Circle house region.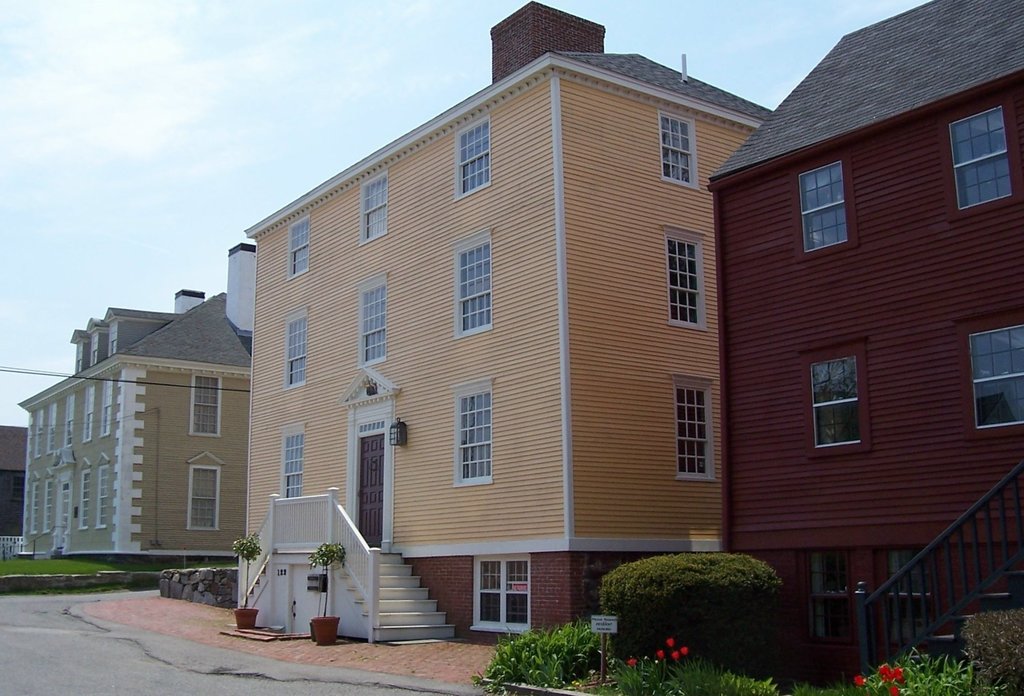
Region: box(22, 229, 246, 566).
